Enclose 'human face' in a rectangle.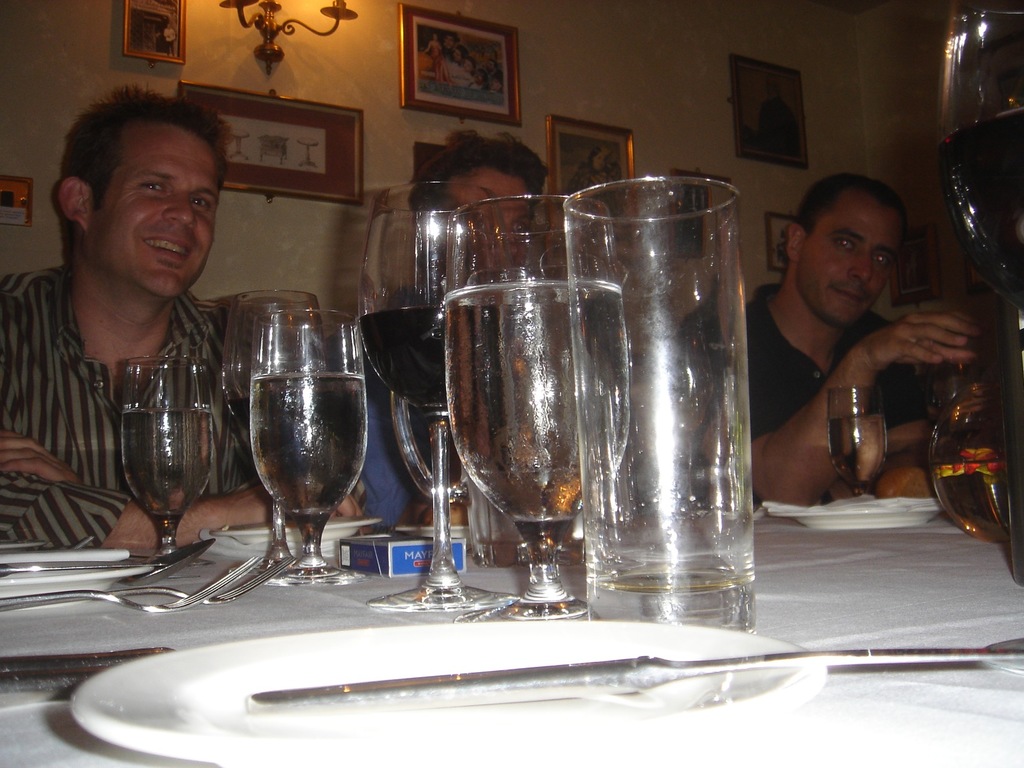
box=[452, 172, 527, 270].
